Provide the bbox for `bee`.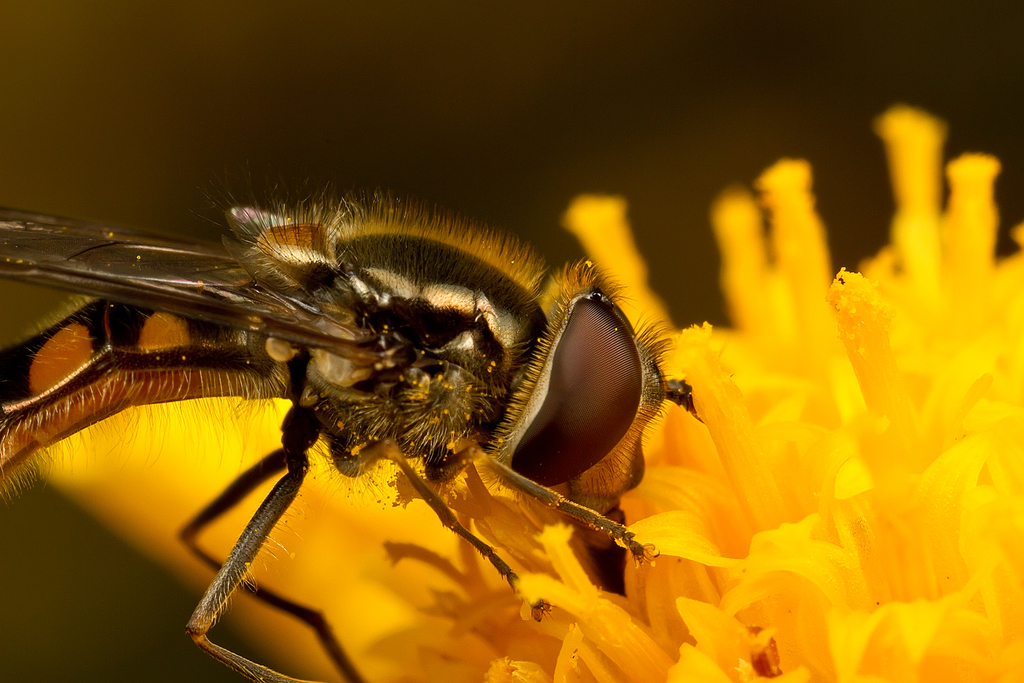
select_region(0, 175, 731, 682).
